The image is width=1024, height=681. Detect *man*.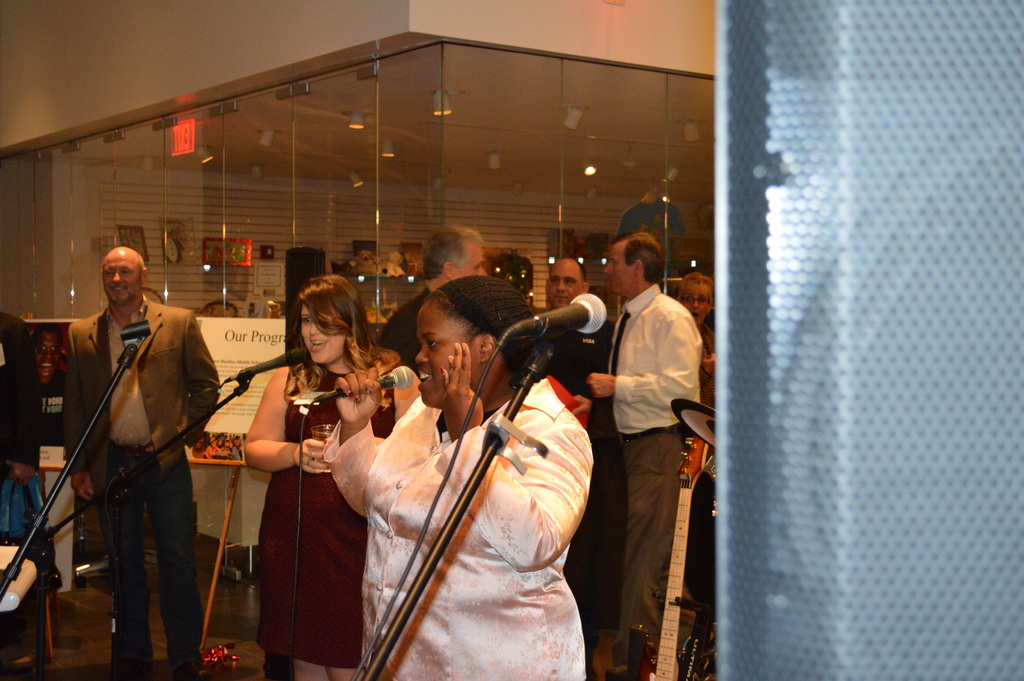
Detection: {"left": 0, "top": 308, "right": 42, "bottom": 662}.
